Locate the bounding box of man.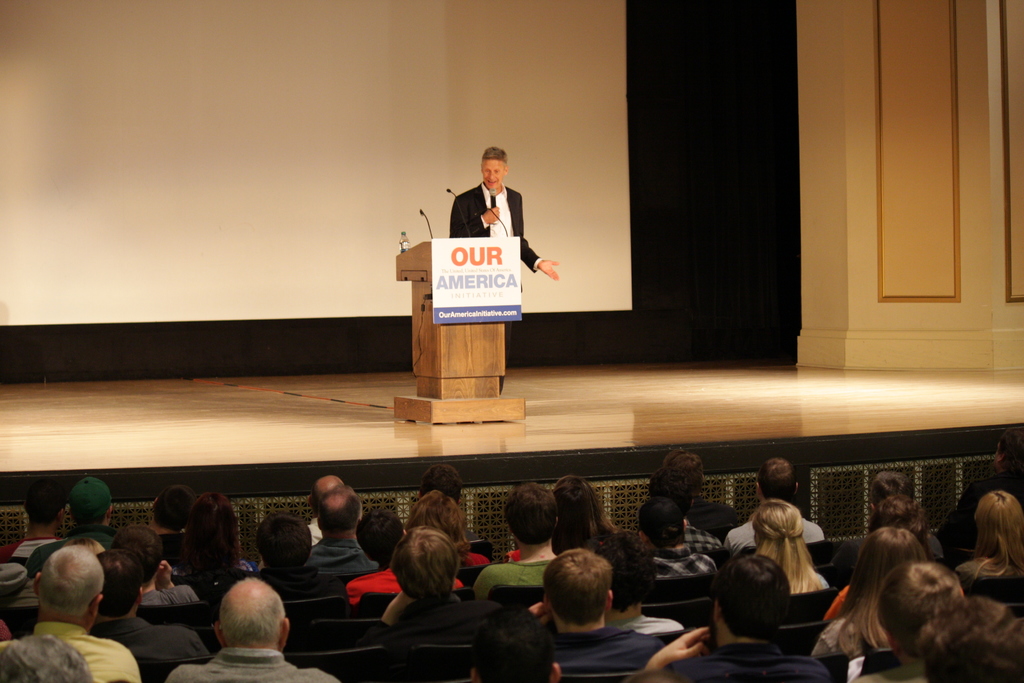
Bounding box: 295,471,376,609.
